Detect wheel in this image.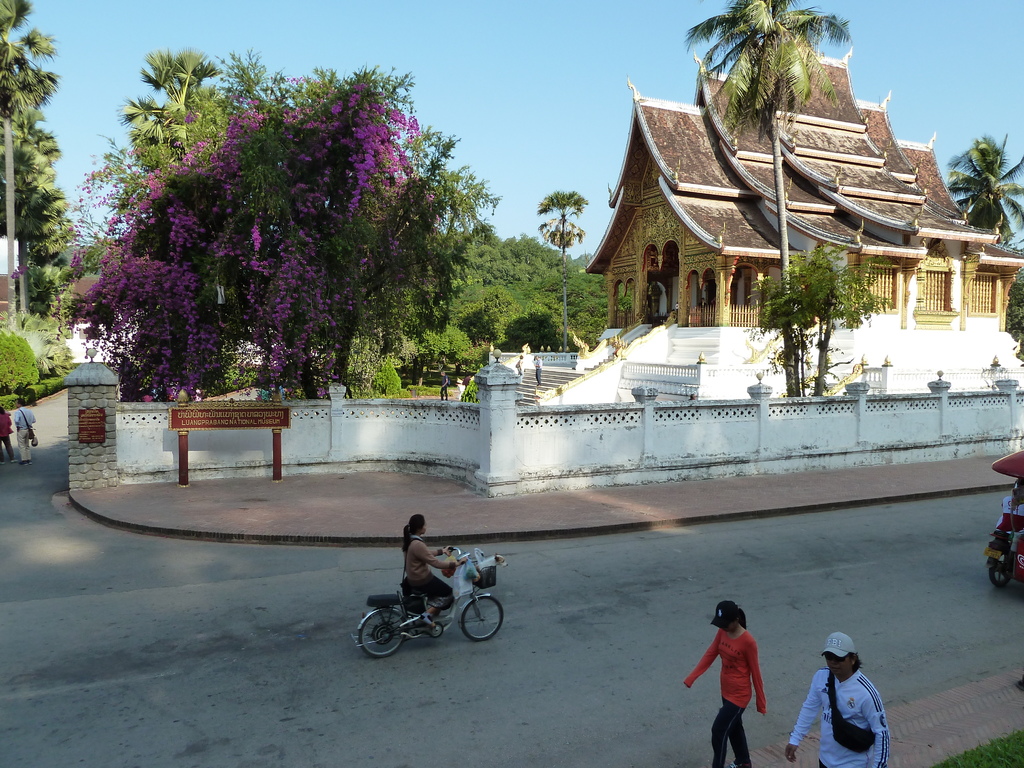
Detection: <box>460,590,506,643</box>.
